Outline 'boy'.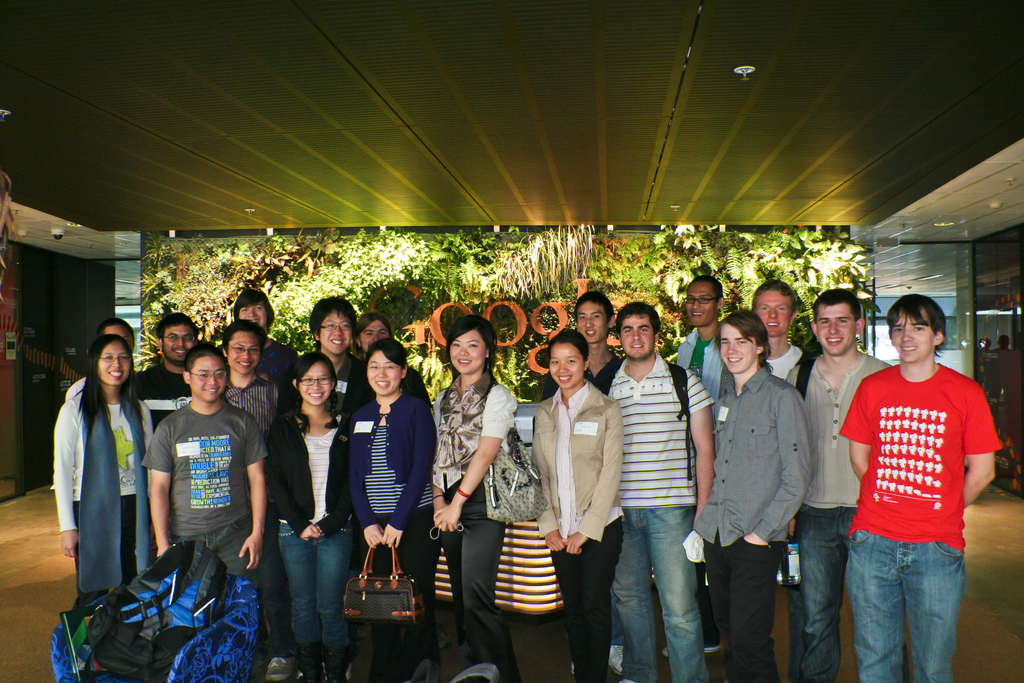
Outline: {"left": 232, "top": 289, "right": 297, "bottom": 378}.
